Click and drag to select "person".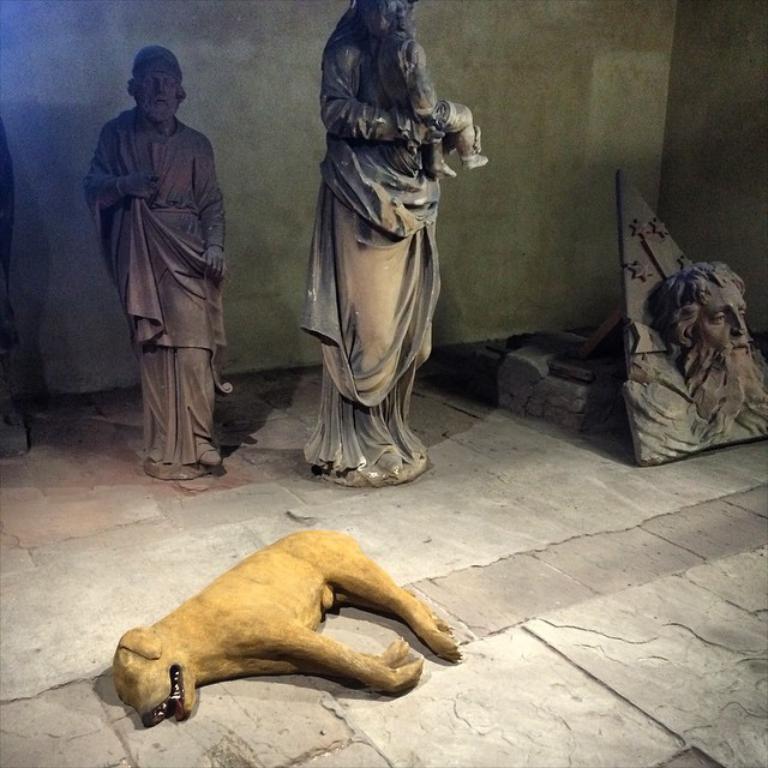
Selection: Rect(83, 38, 224, 480).
